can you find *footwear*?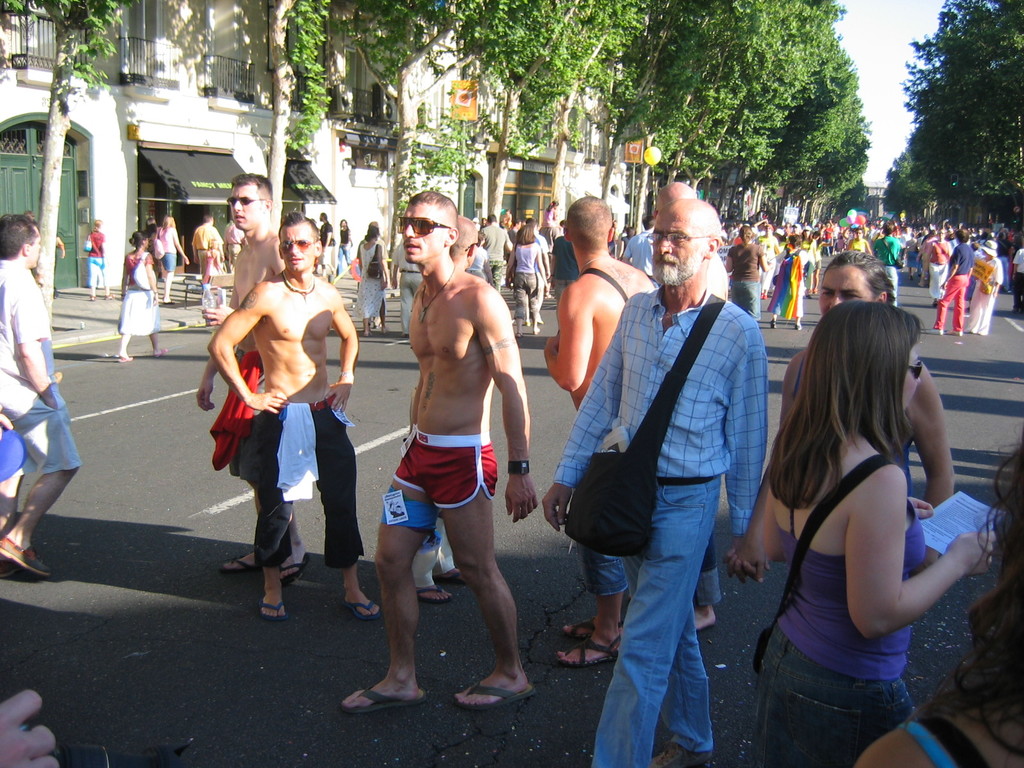
Yes, bounding box: <box>88,295,95,301</box>.
